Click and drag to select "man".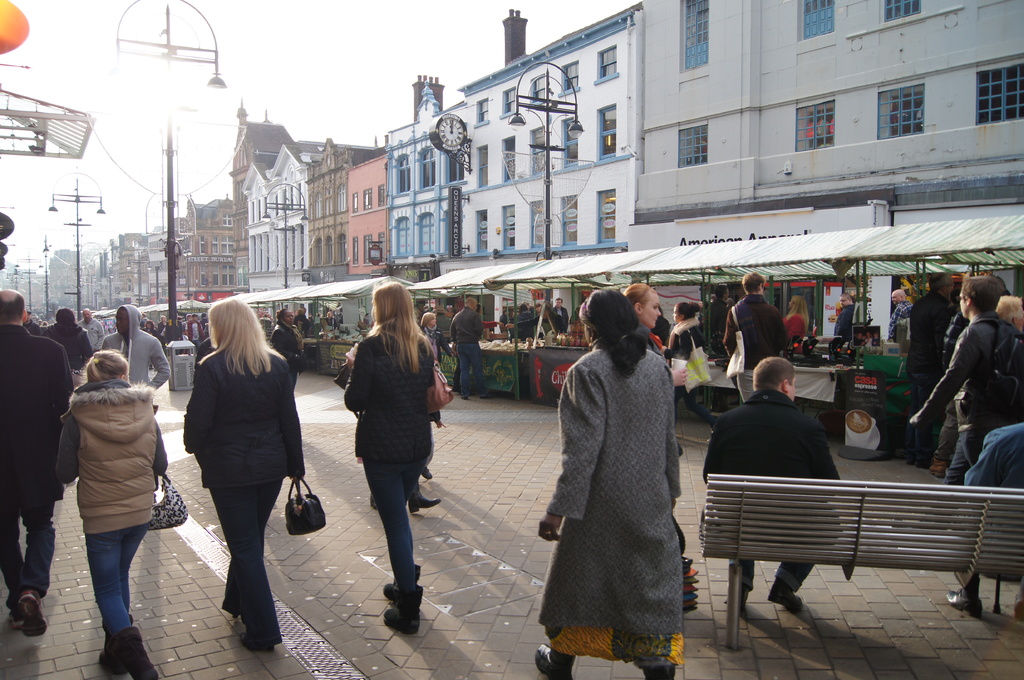
Selection: [22, 310, 45, 338].
